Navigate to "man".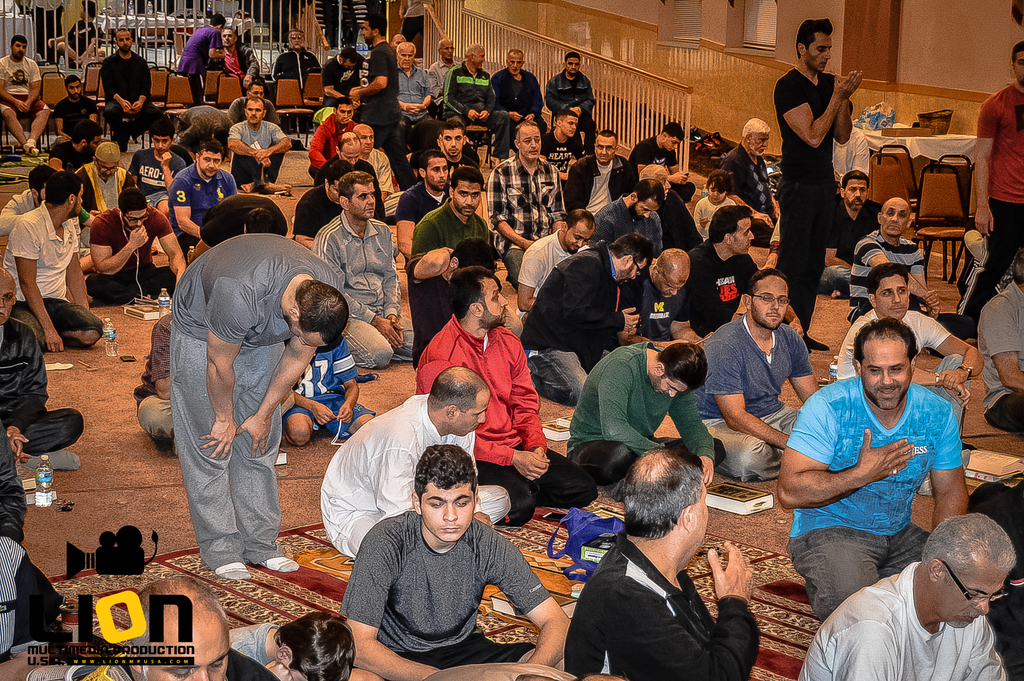
Navigation target: 556:455:788:680.
